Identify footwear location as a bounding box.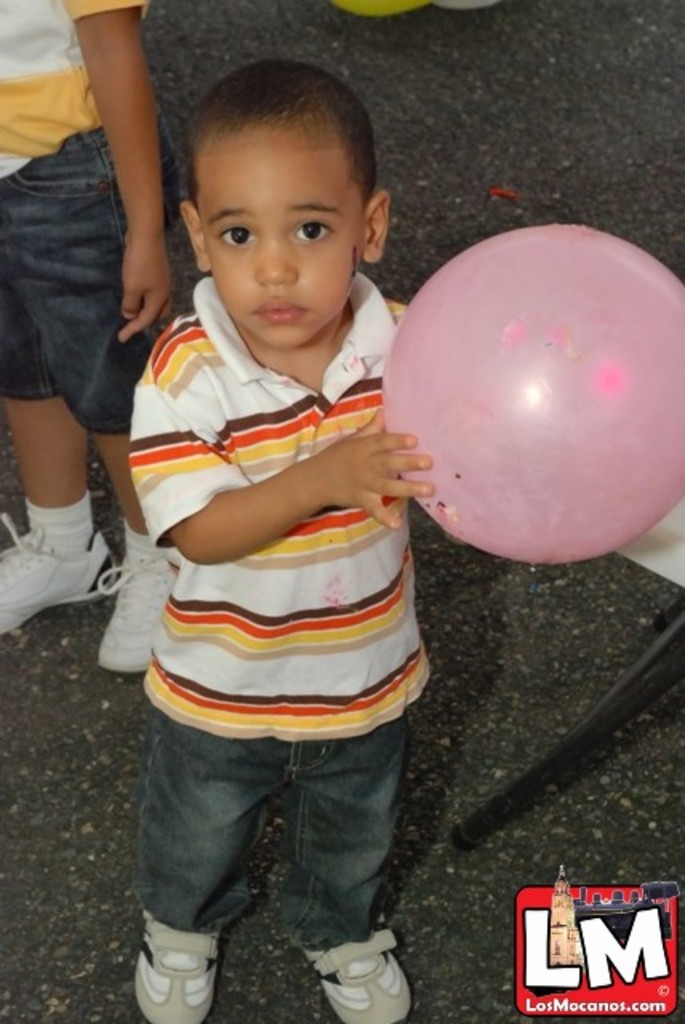
{"left": 128, "top": 933, "right": 211, "bottom": 1021}.
